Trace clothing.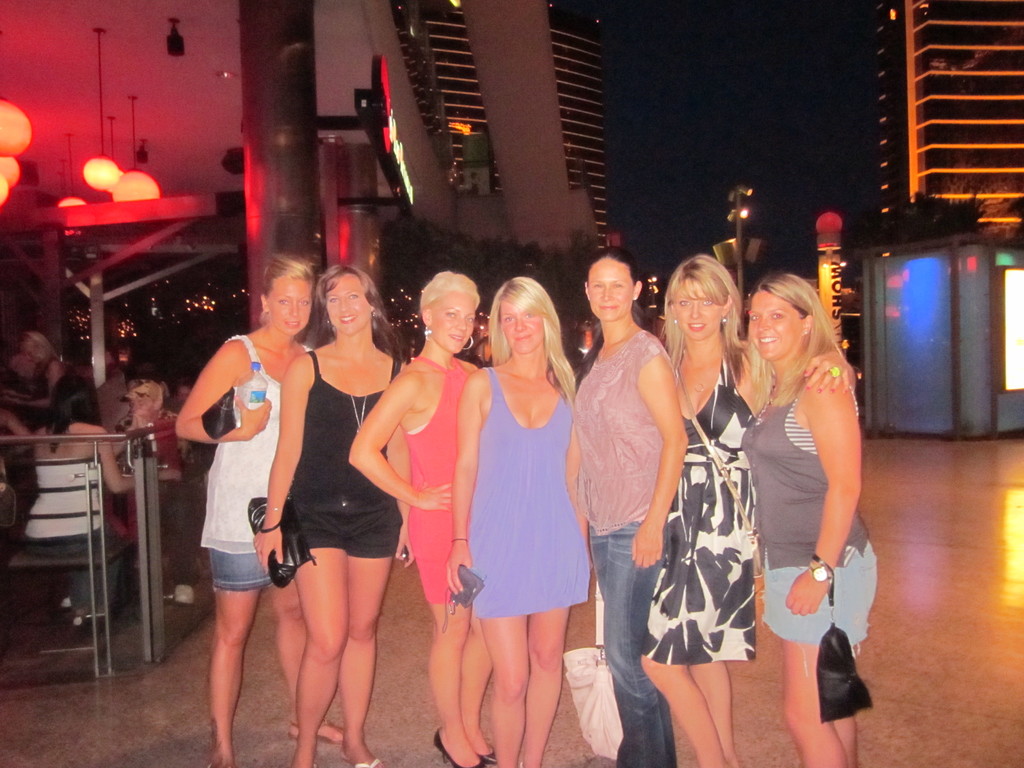
Traced to <bbox>475, 320, 593, 650</bbox>.
